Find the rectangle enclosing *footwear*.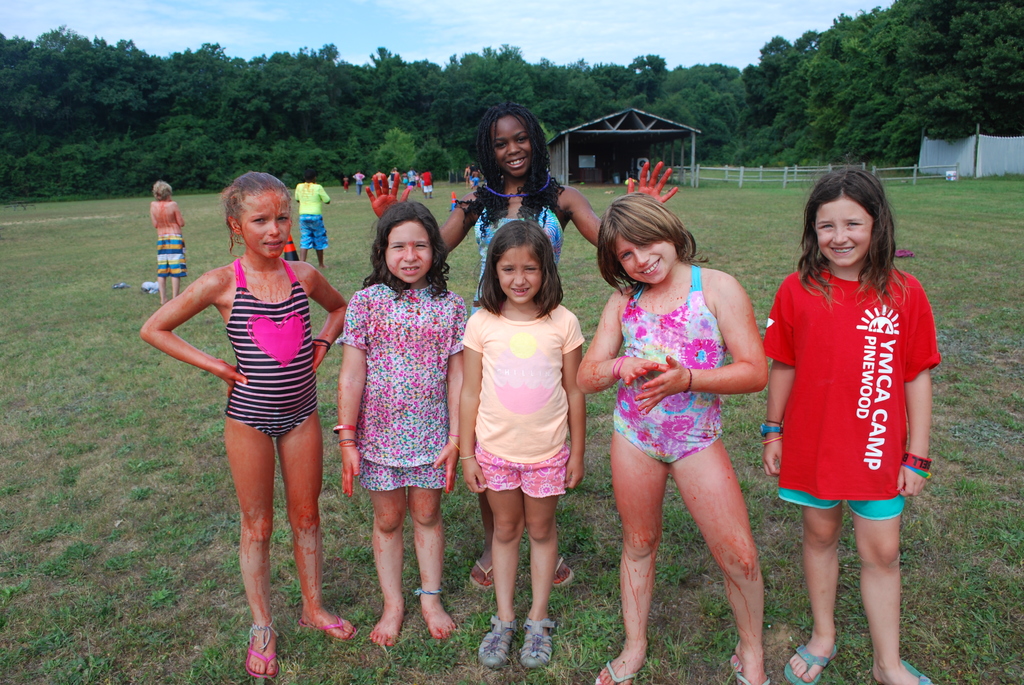
{"left": 883, "top": 666, "right": 932, "bottom": 684}.
